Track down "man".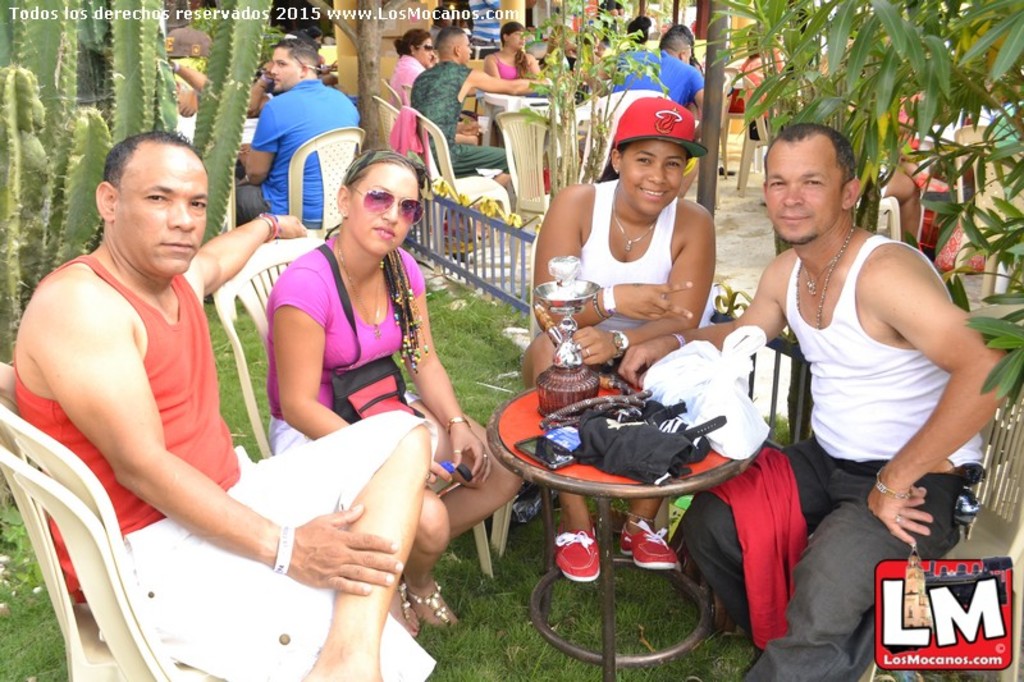
Tracked to 608/23/707/196.
